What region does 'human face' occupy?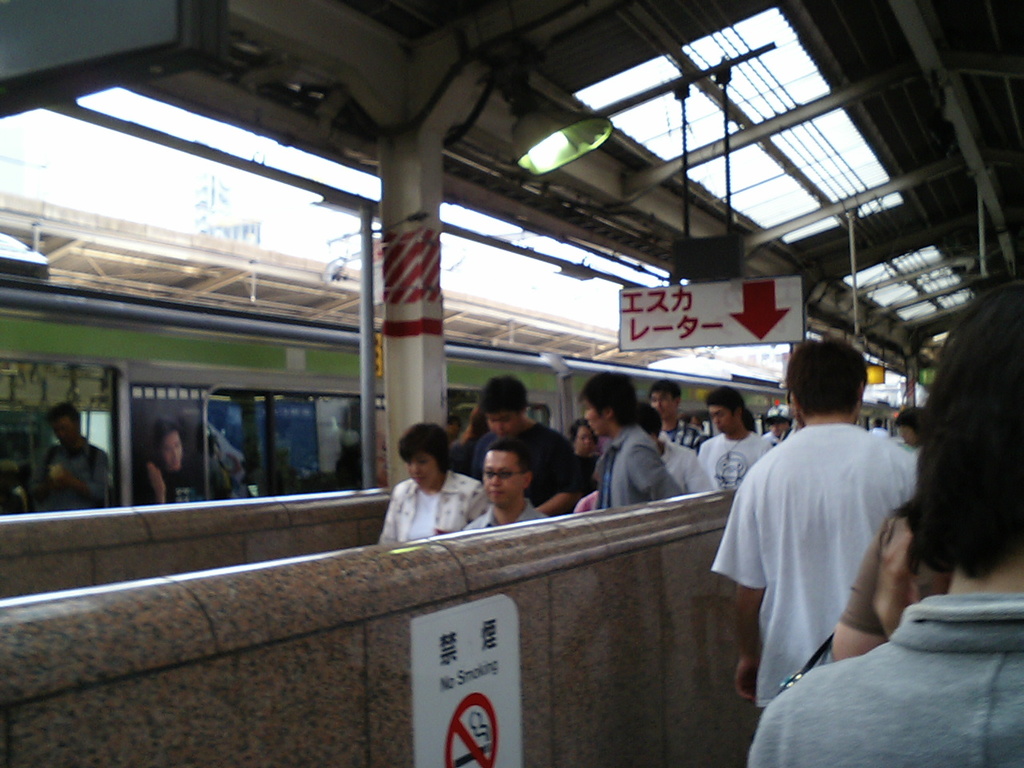
<bbox>406, 454, 440, 491</bbox>.
